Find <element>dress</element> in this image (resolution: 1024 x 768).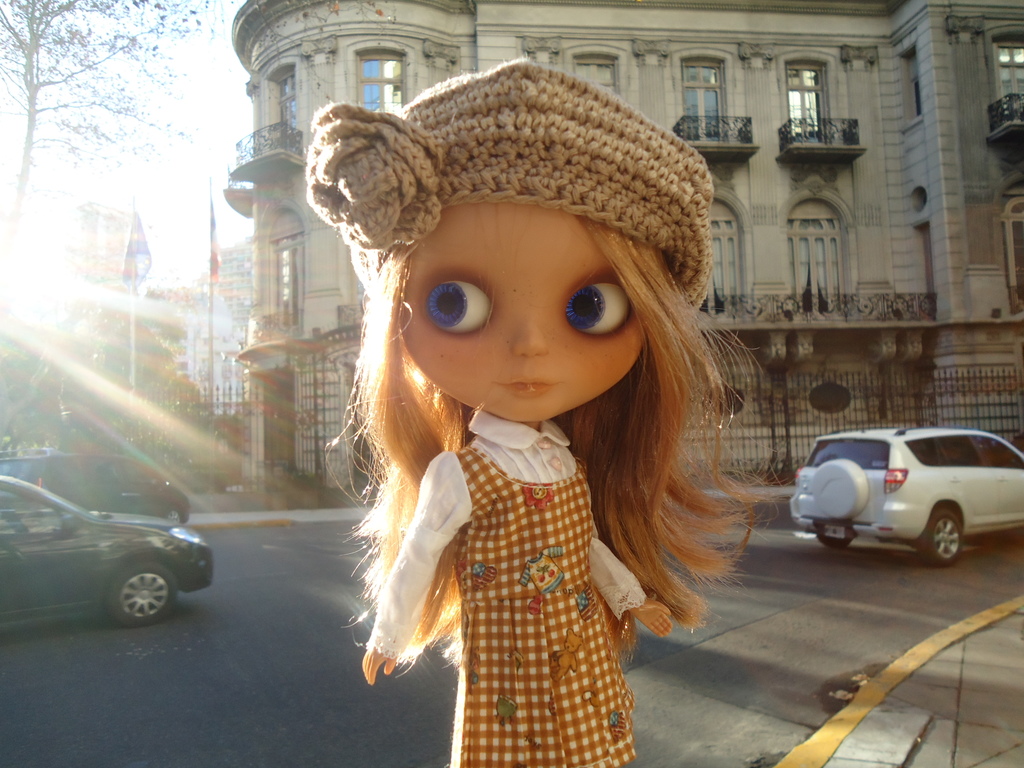
region(366, 406, 652, 767).
